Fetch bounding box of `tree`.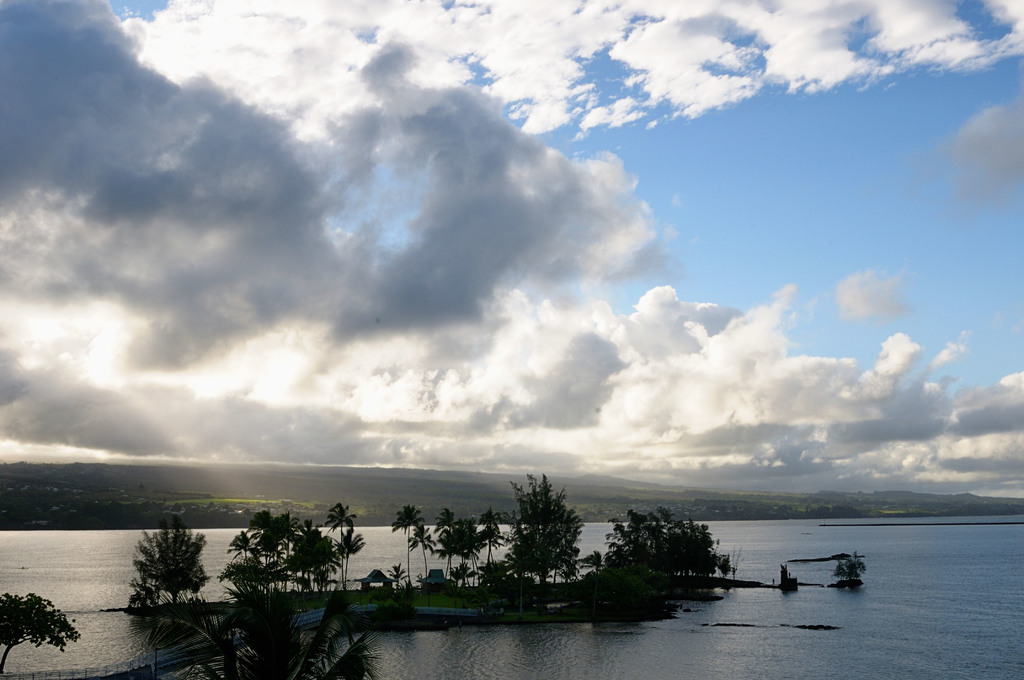
Bbox: 433:505:460:577.
